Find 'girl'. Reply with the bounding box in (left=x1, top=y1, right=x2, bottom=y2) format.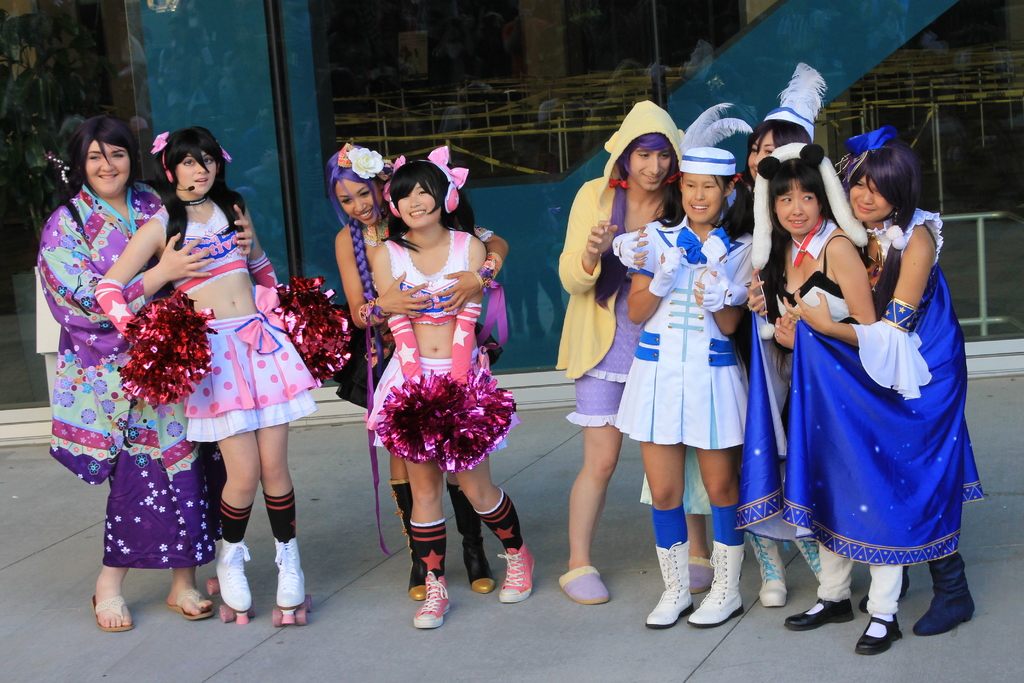
(left=622, top=98, right=753, bottom=636).
